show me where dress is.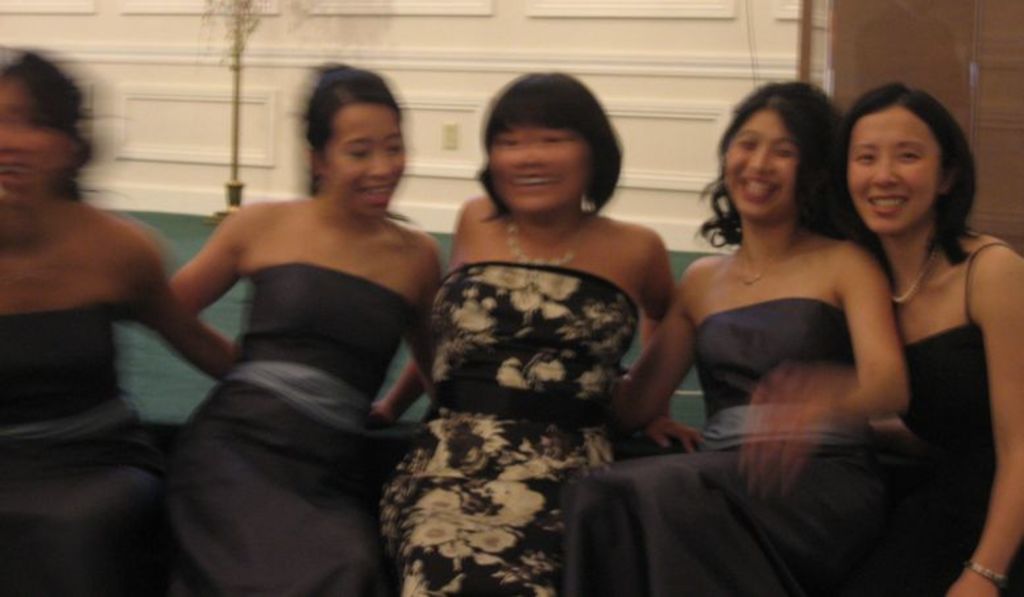
dress is at region(569, 300, 867, 596).
